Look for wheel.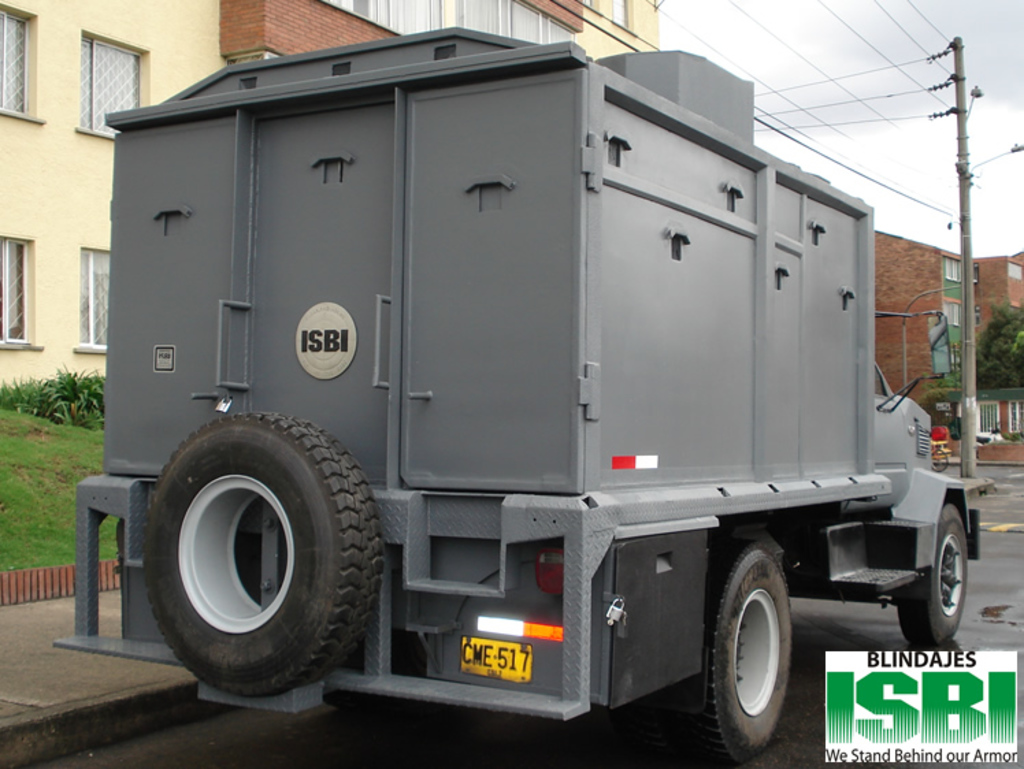
Found: {"left": 146, "top": 406, "right": 387, "bottom": 701}.
